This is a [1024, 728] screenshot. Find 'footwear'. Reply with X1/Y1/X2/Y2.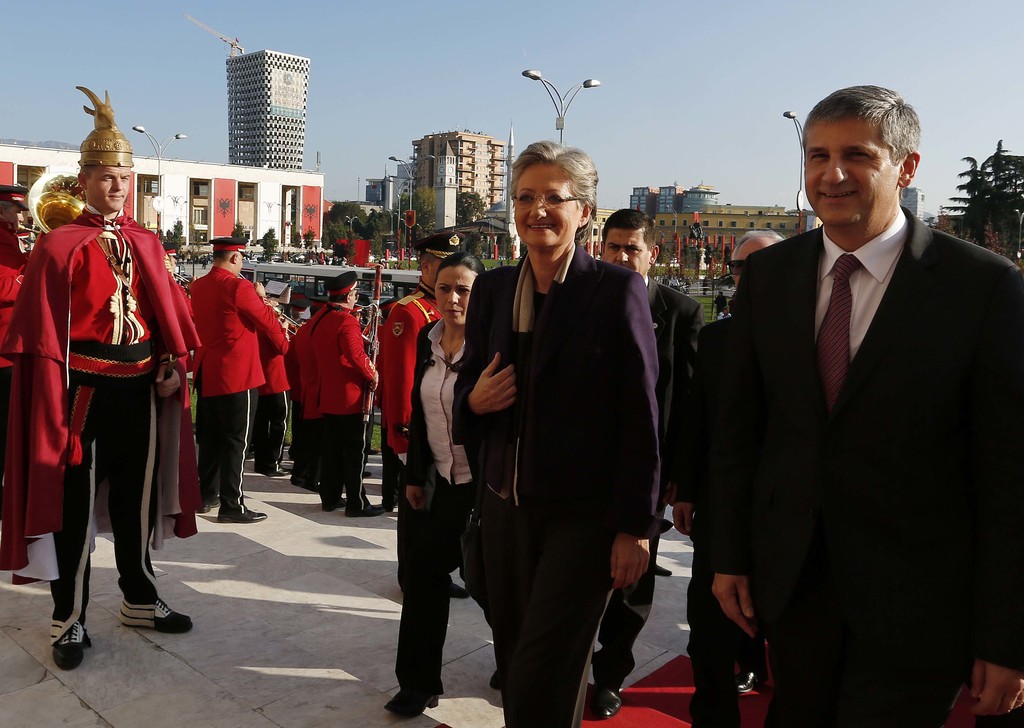
386/689/442/718.
